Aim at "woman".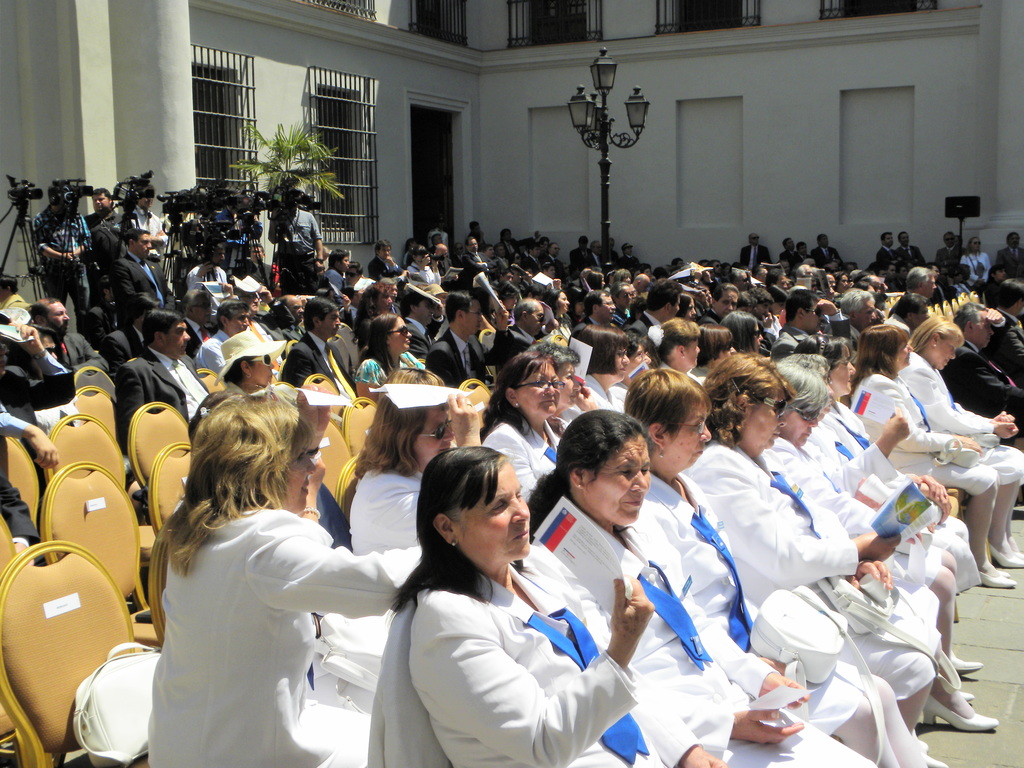
Aimed at region(148, 381, 423, 767).
